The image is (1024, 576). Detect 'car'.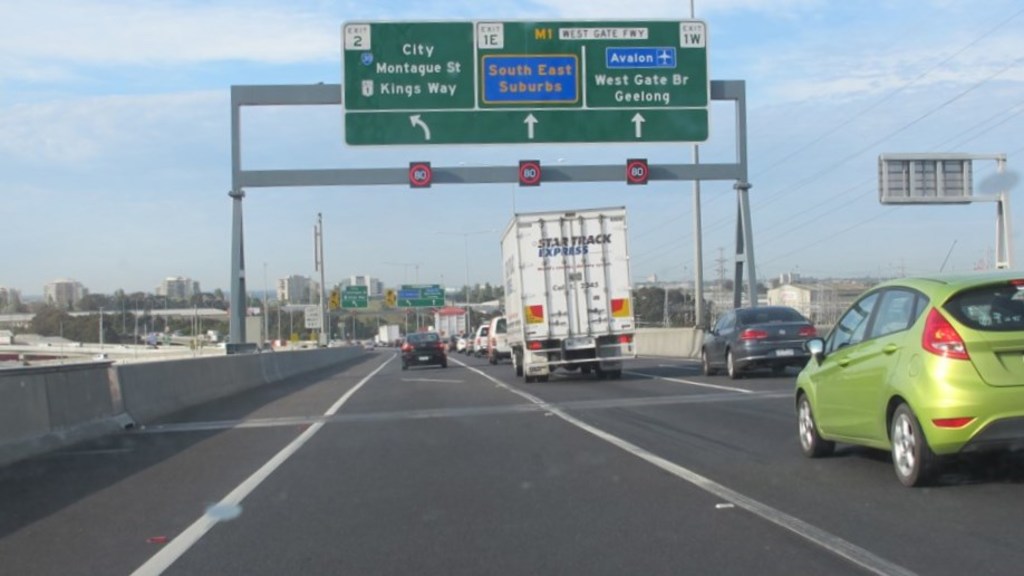
Detection: [x1=475, y1=325, x2=494, y2=359].
